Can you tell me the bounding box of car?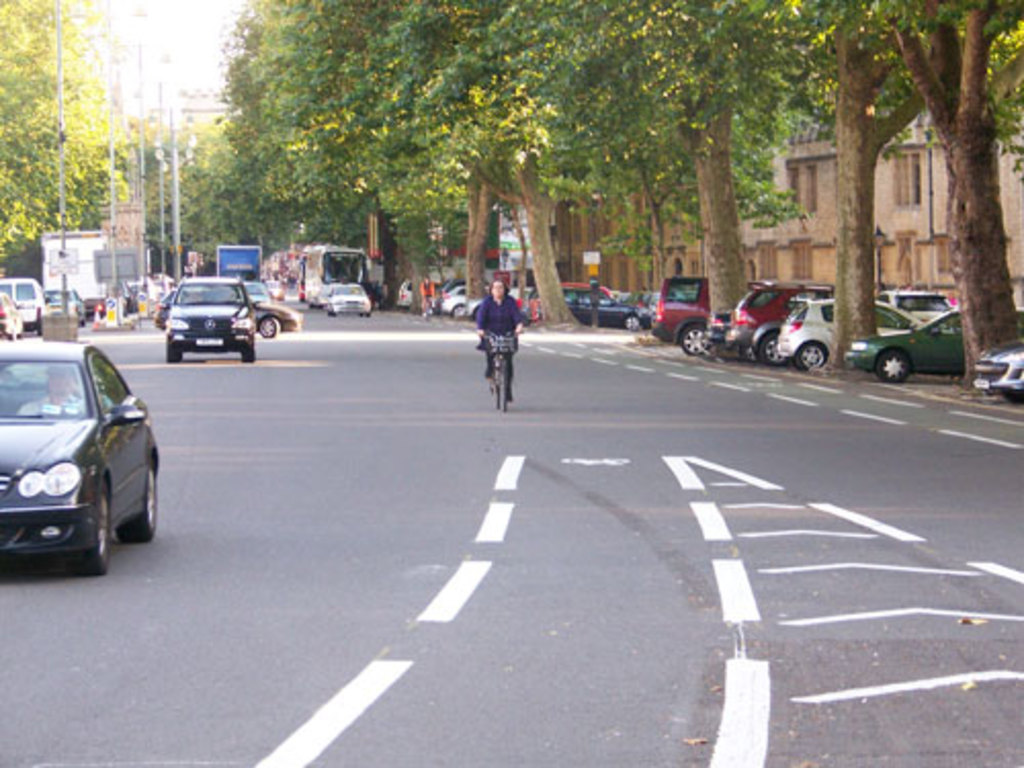
{"left": 162, "top": 279, "right": 262, "bottom": 360}.
